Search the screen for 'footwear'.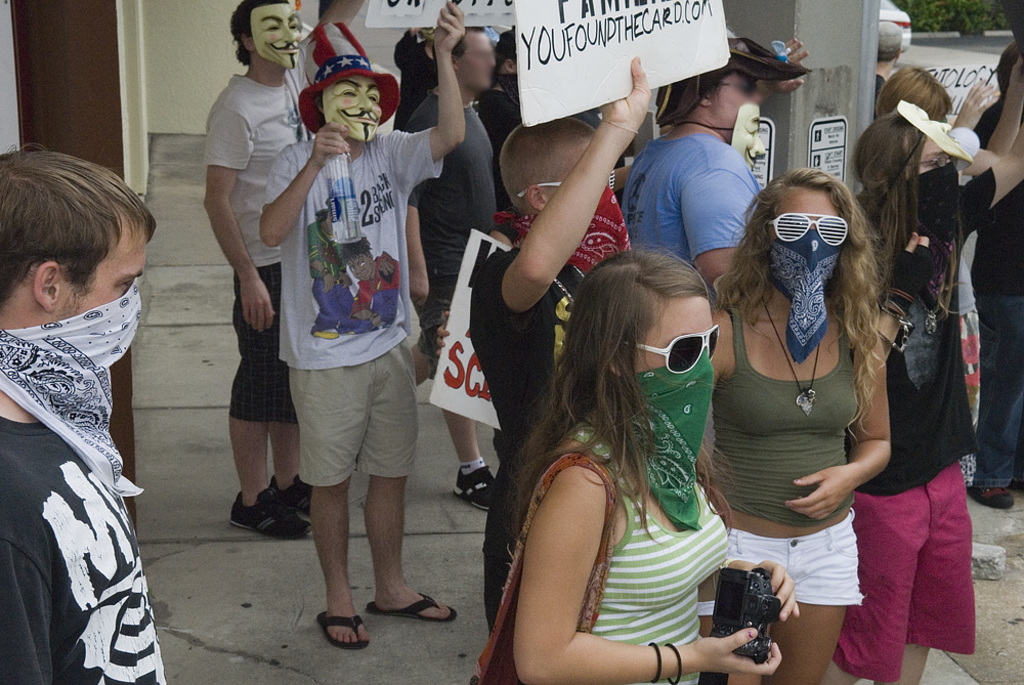
Found at x1=966 y1=477 x2=1021 y2=510.
